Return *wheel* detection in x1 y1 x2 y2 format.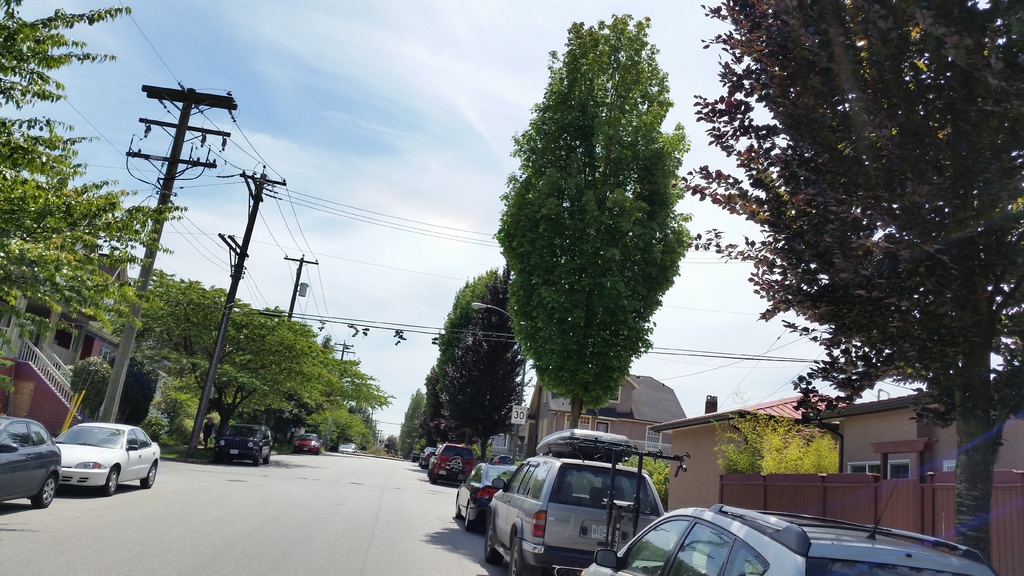
104 467 118 495.
